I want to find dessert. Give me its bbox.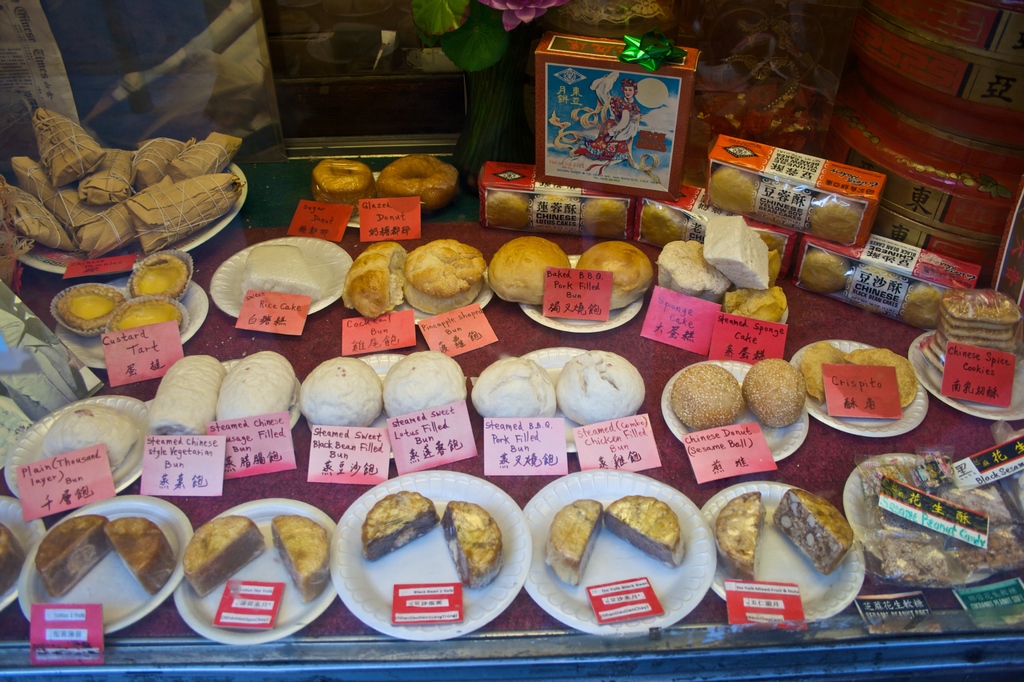
{"x1": 273, "y1": 513, "x2": 328, "y2": 603}.
